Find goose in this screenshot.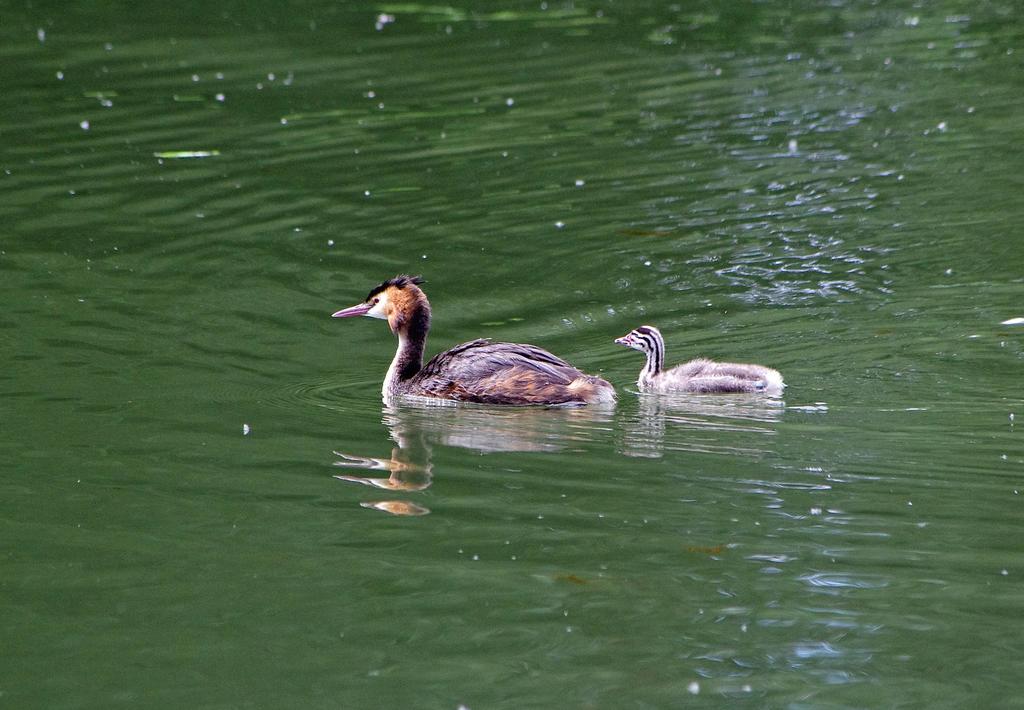
The bounding box for goose is [616, 323, 788, 398].
